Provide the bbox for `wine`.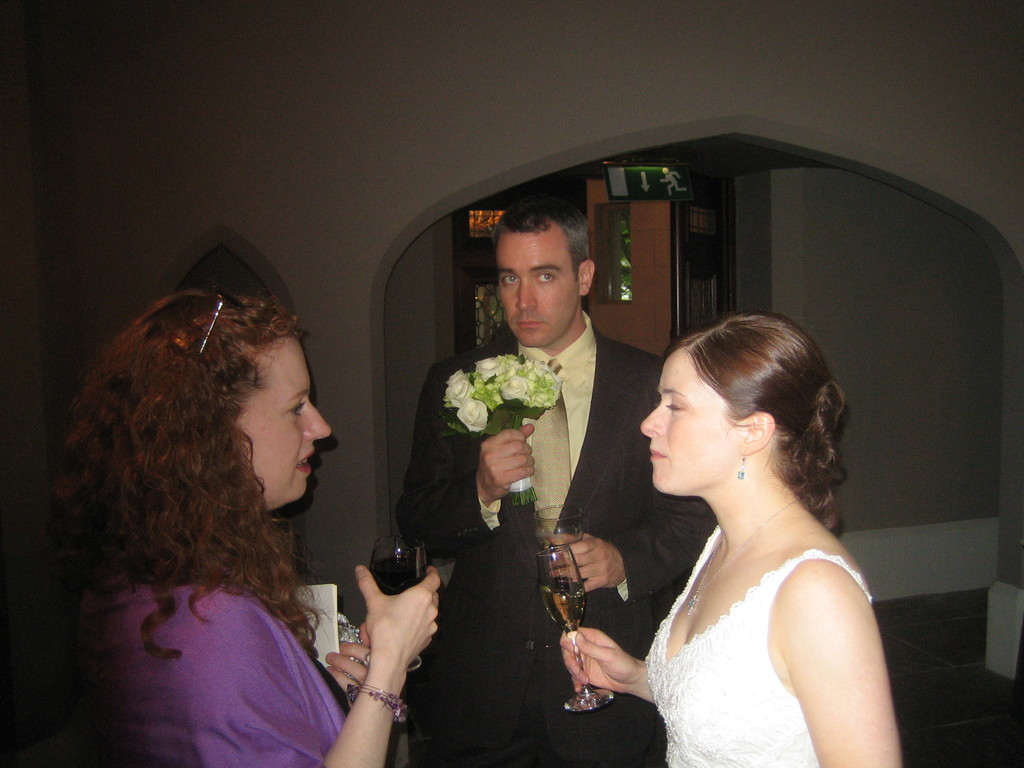
left=364, top=555, right=426, bottom=595.
